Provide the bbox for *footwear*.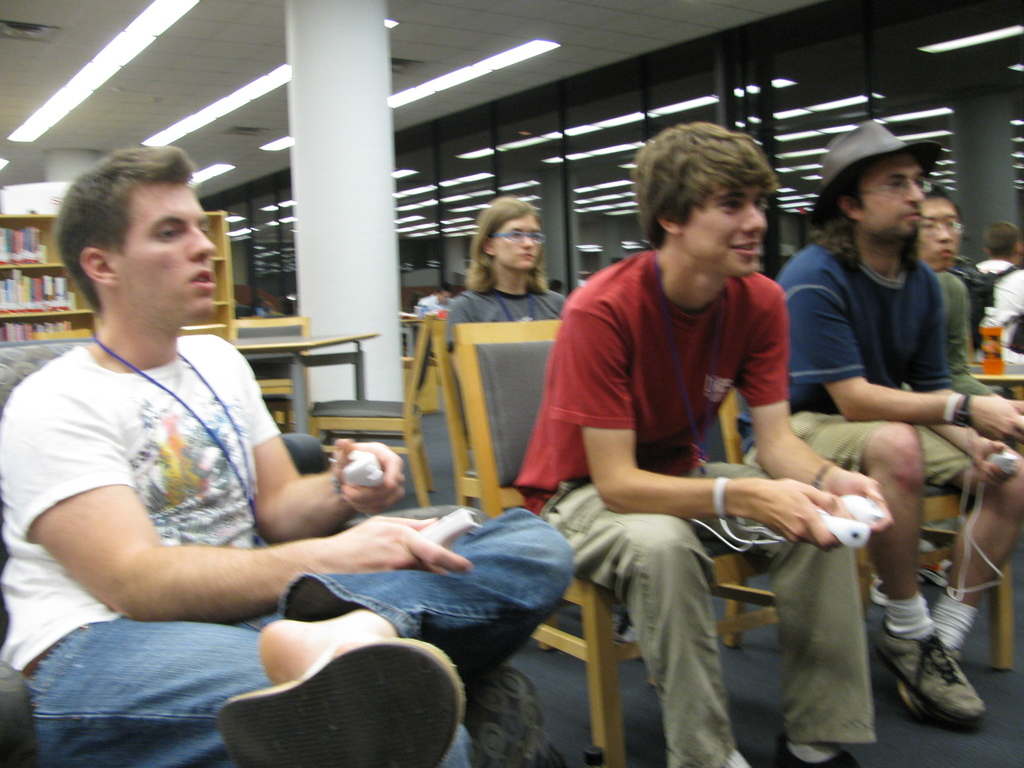
bbox=[213, 634, 465, 767].
